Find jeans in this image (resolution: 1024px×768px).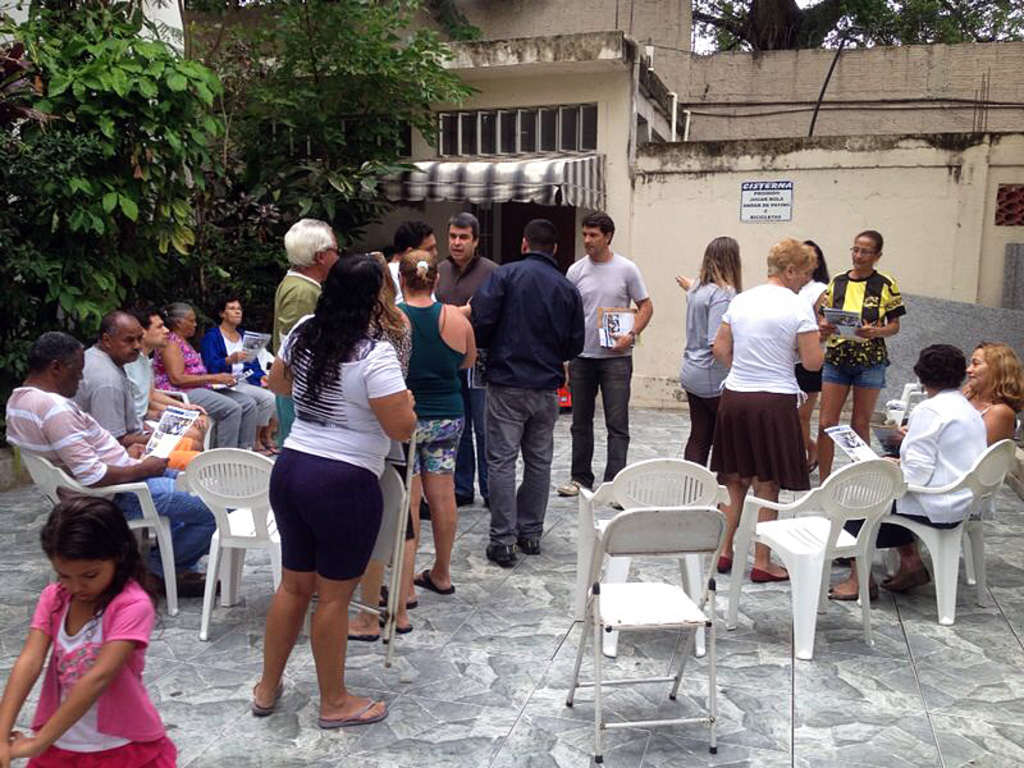
<box>119,467,212,577</box>.
